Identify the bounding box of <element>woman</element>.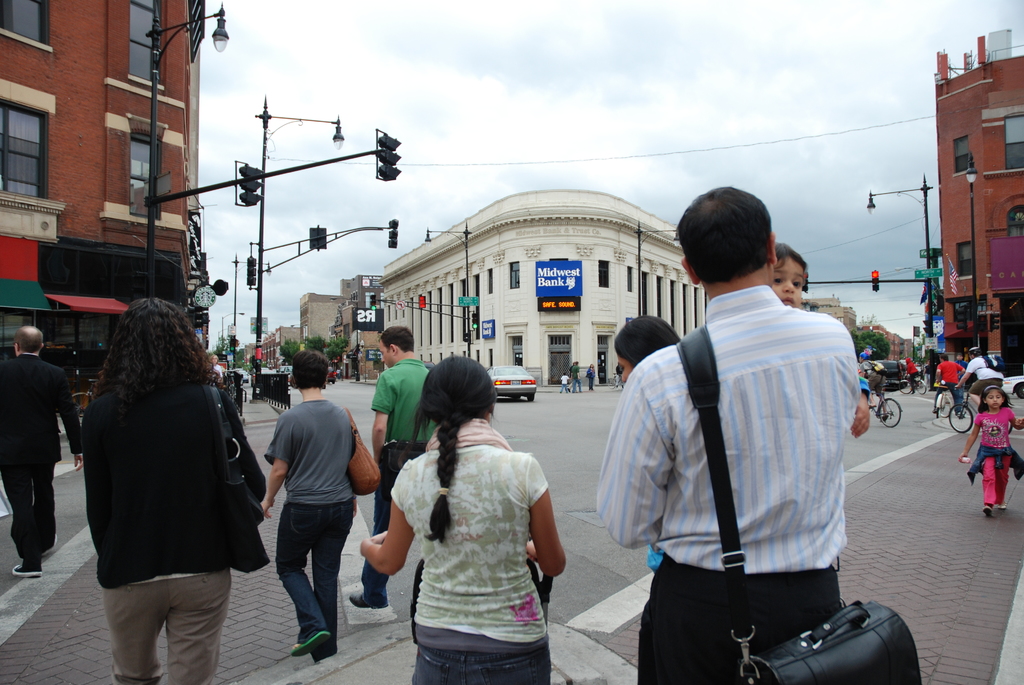
(x1=79, y1=297, x2=269, y2=684).
